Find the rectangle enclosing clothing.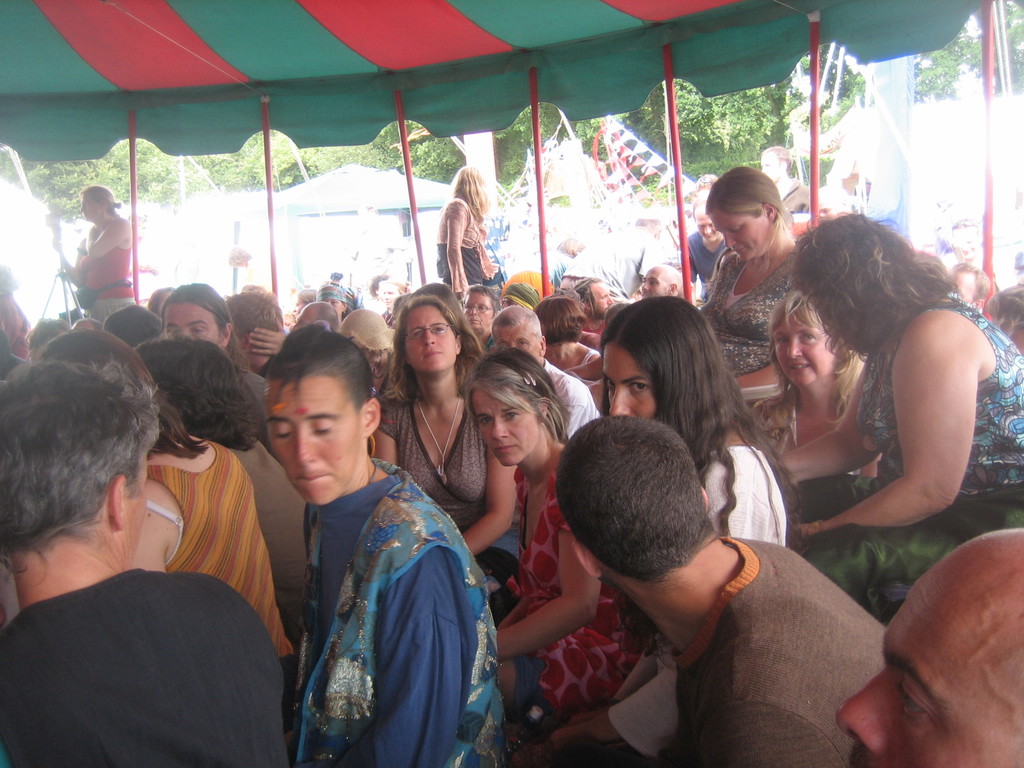
left=435, top=196, right=504, bottom=285.
